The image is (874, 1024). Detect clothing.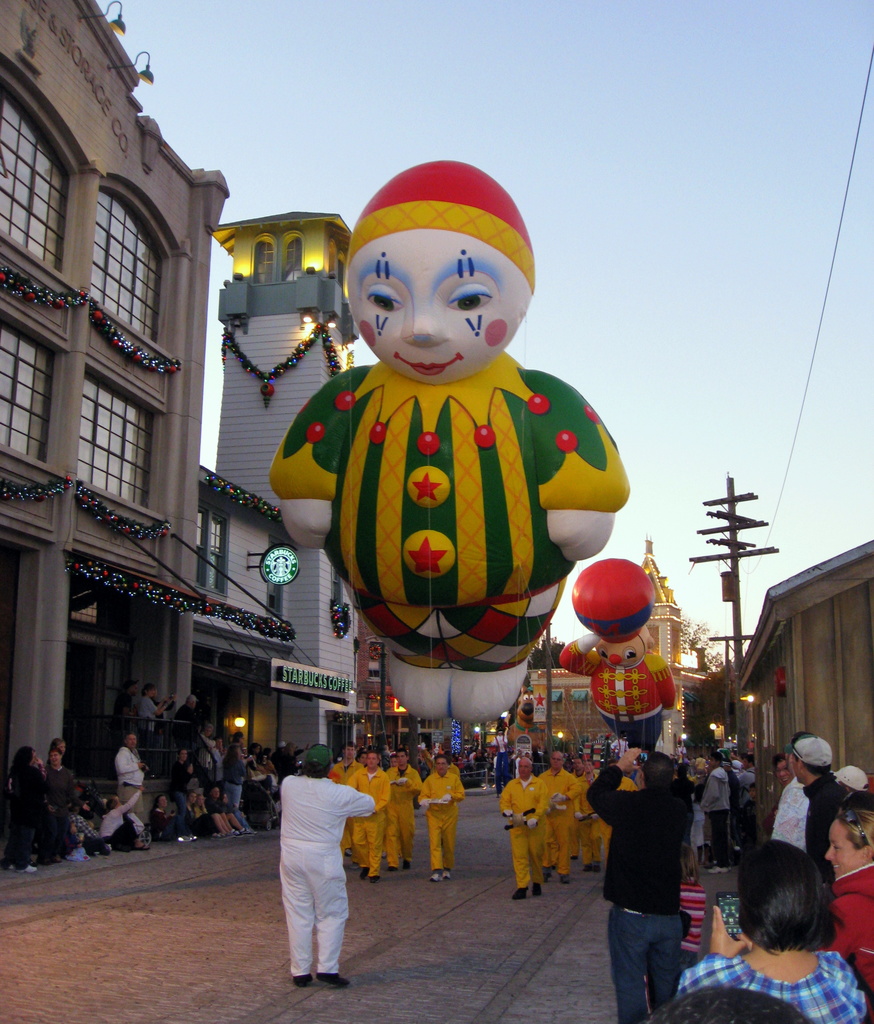
Detection: crop(724, 761, 756, 845).
